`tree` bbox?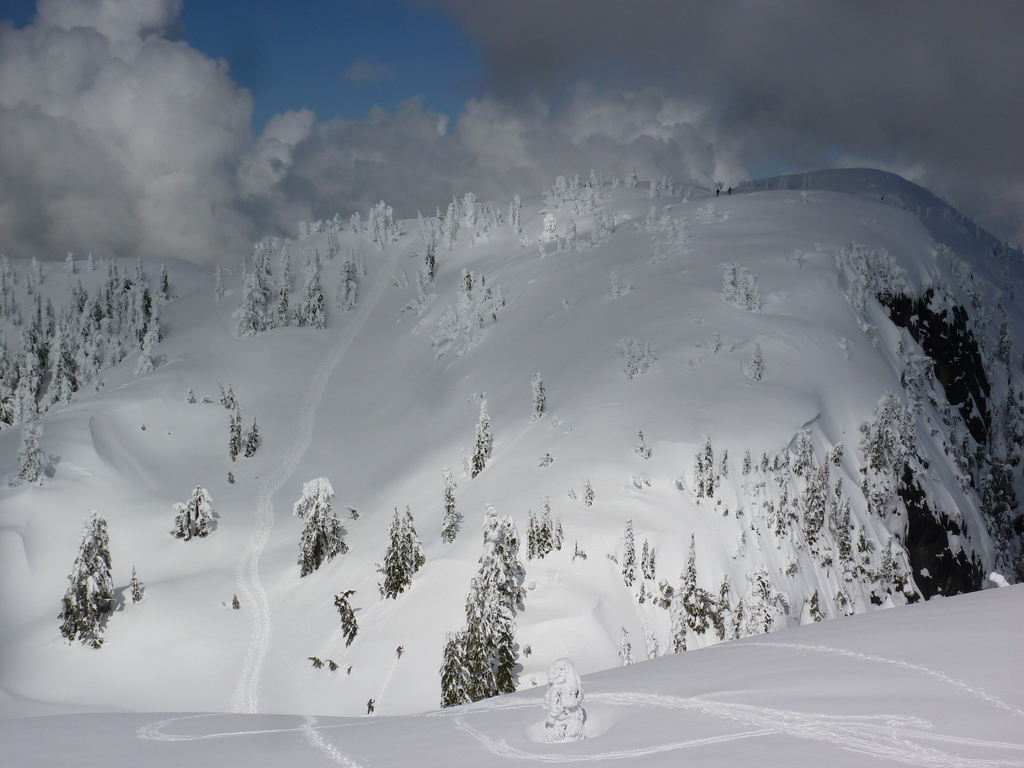
x1=695 y1=438 x2=714 y2=499
